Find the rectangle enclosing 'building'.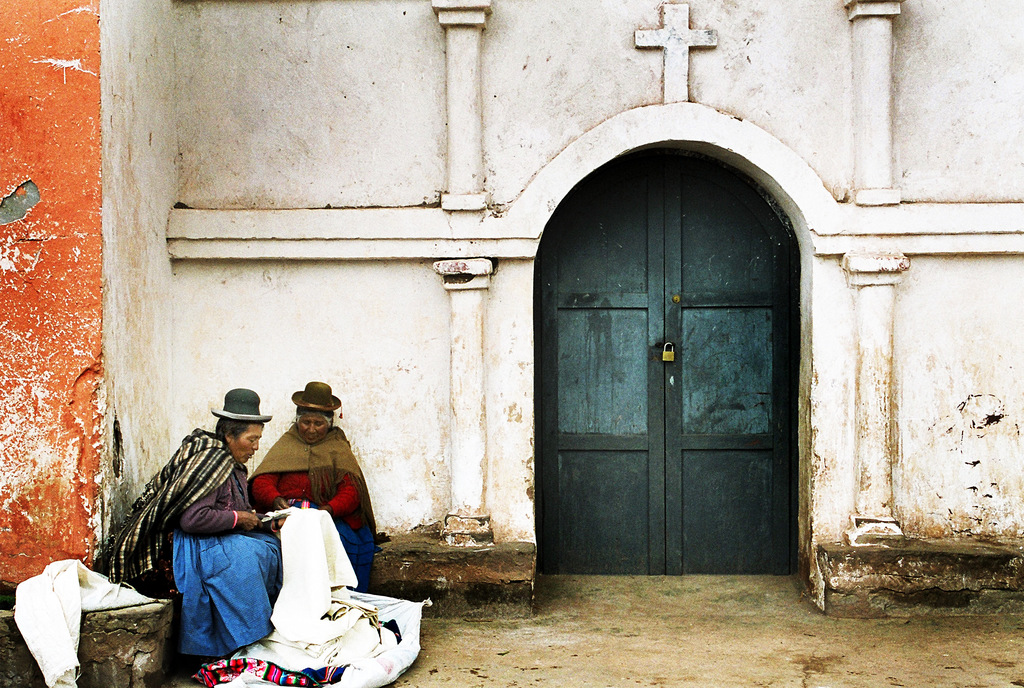
bbox=(0, 0, 1023, 687).
